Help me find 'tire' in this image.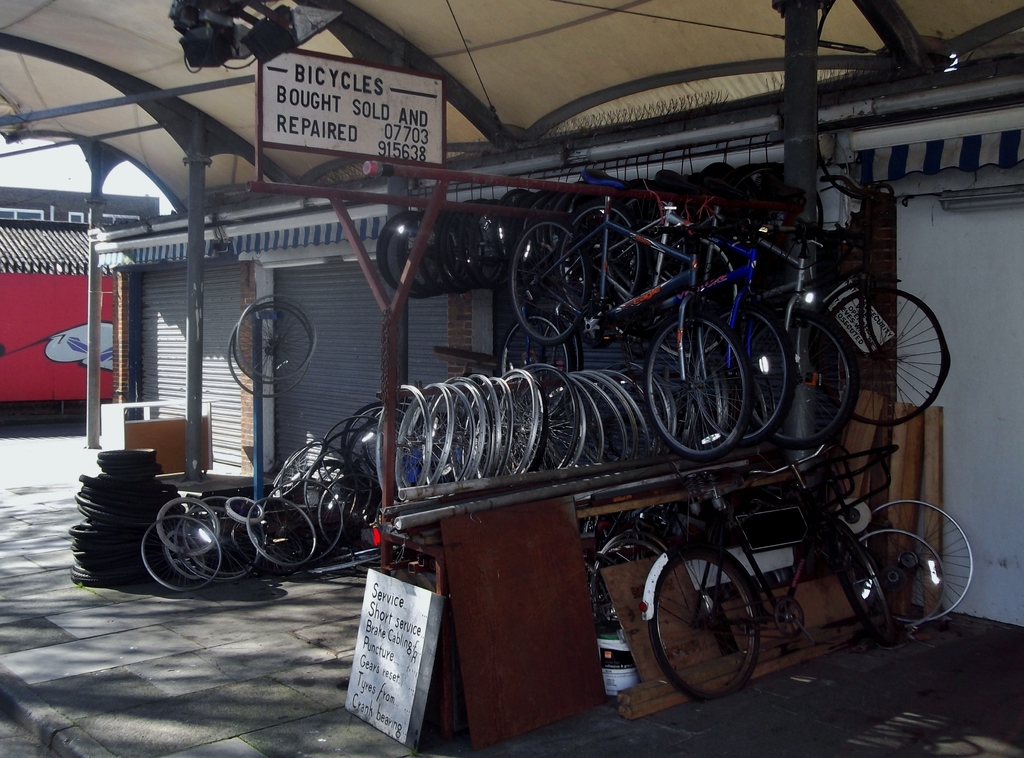
Found it: 588, 528, 670, 684.
